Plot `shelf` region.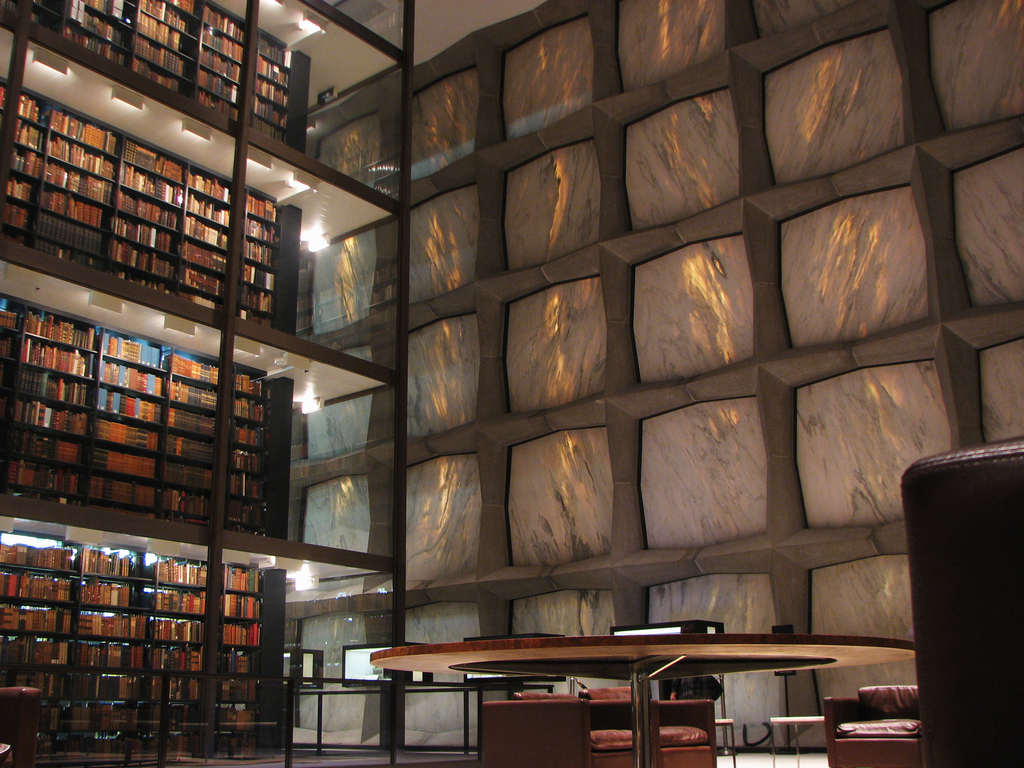
Plotted at bbox=(164, 456, 209, 492).
